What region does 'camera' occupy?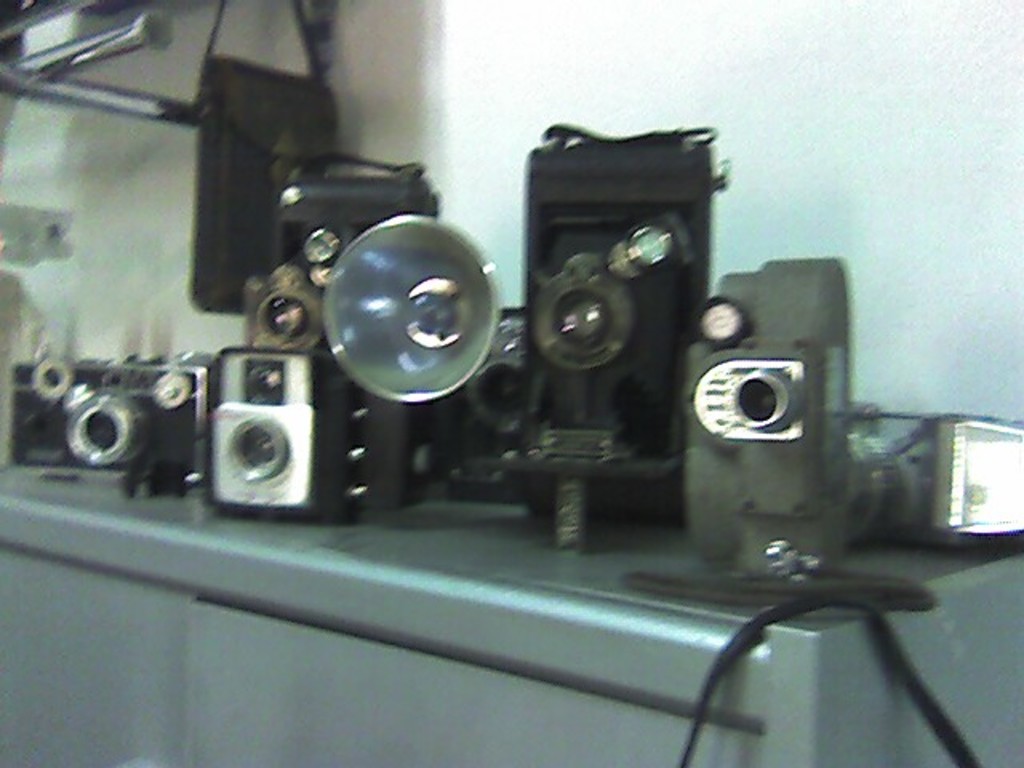
bbox=[2, 357, 206, 477].
